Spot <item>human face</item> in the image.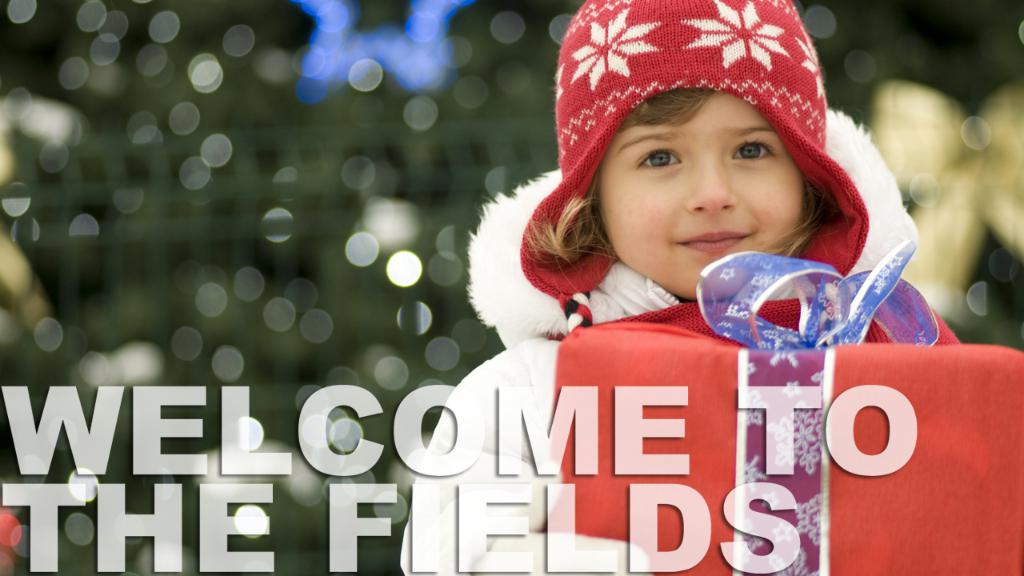
<item>human face</item> found at (601,89,795,301).
